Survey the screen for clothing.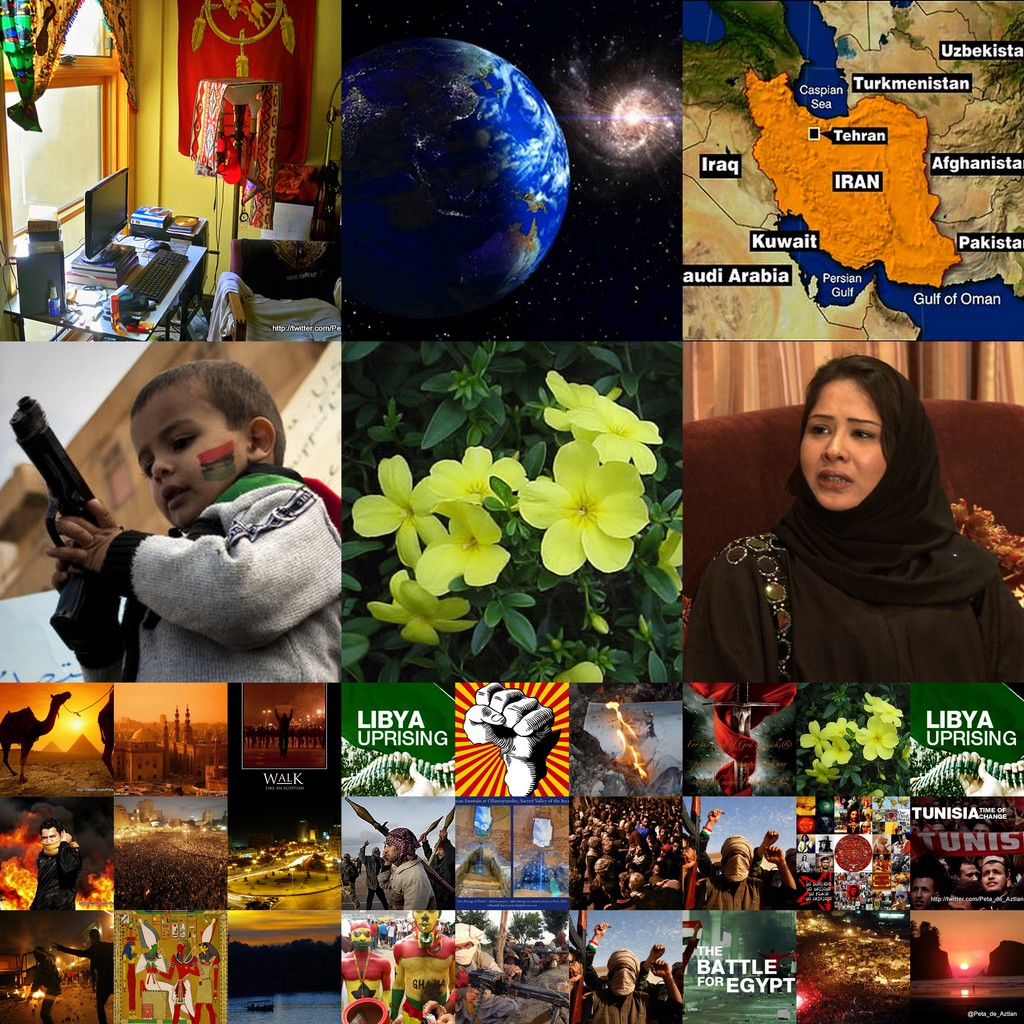
Survey found: (x1=581, y1=941, x2=650, y2=991).
